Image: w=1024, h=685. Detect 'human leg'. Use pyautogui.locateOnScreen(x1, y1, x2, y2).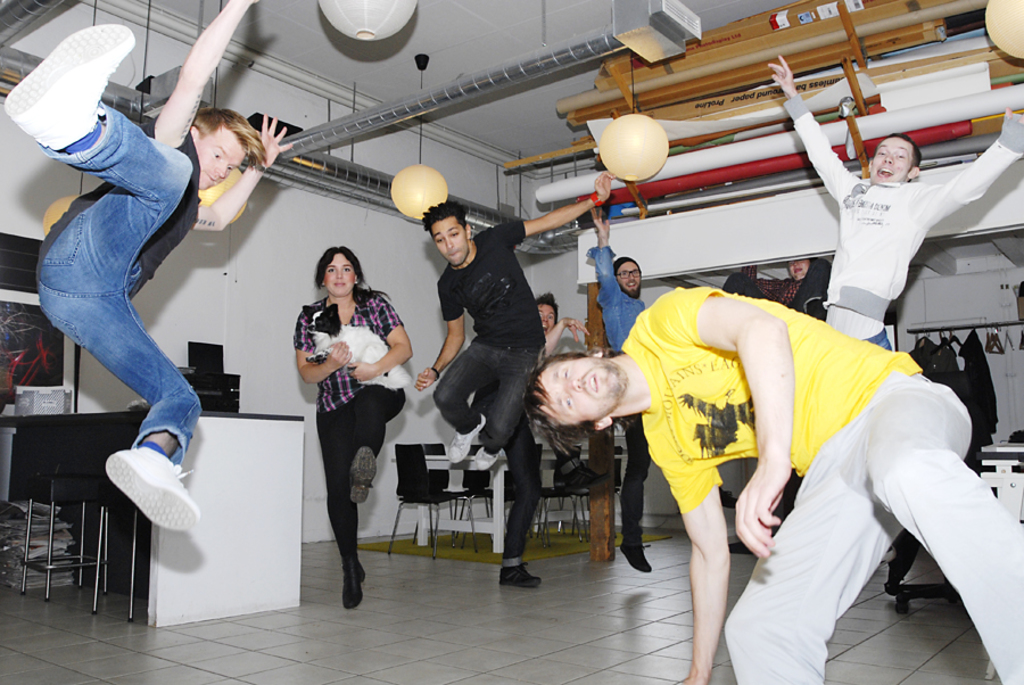
pyautogui.locateOnScreen(429, 342, 495, 460).
